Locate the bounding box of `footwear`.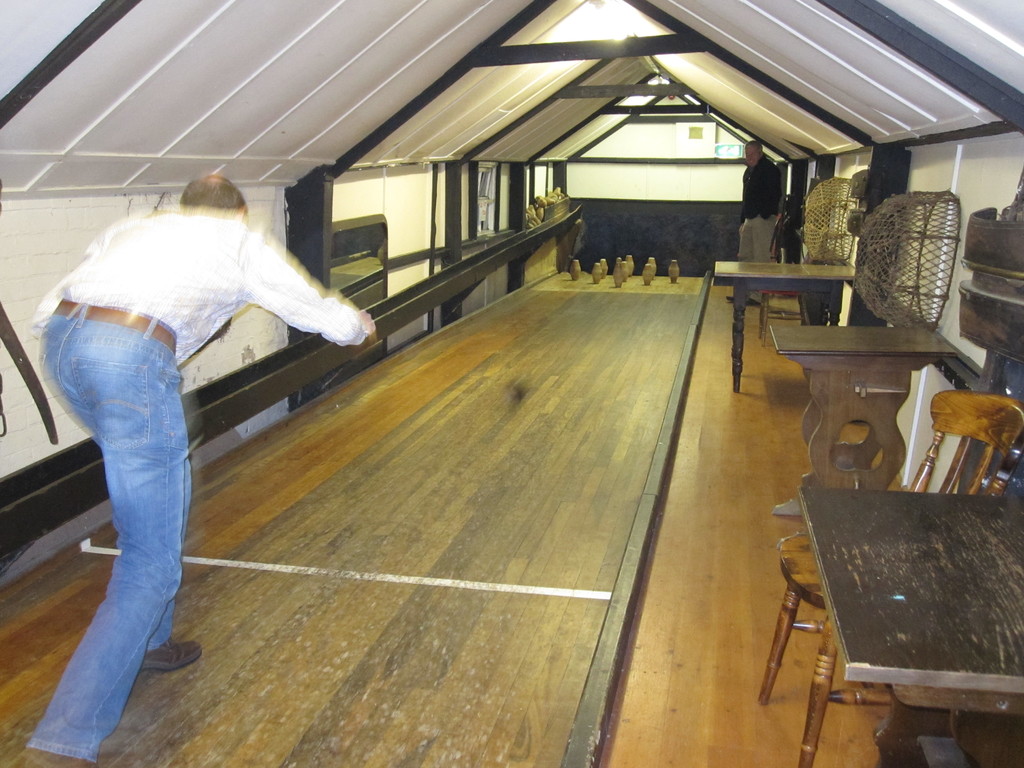
Bounding box: pyautogui.locateOnScreen(141, 640, 204, 667).
